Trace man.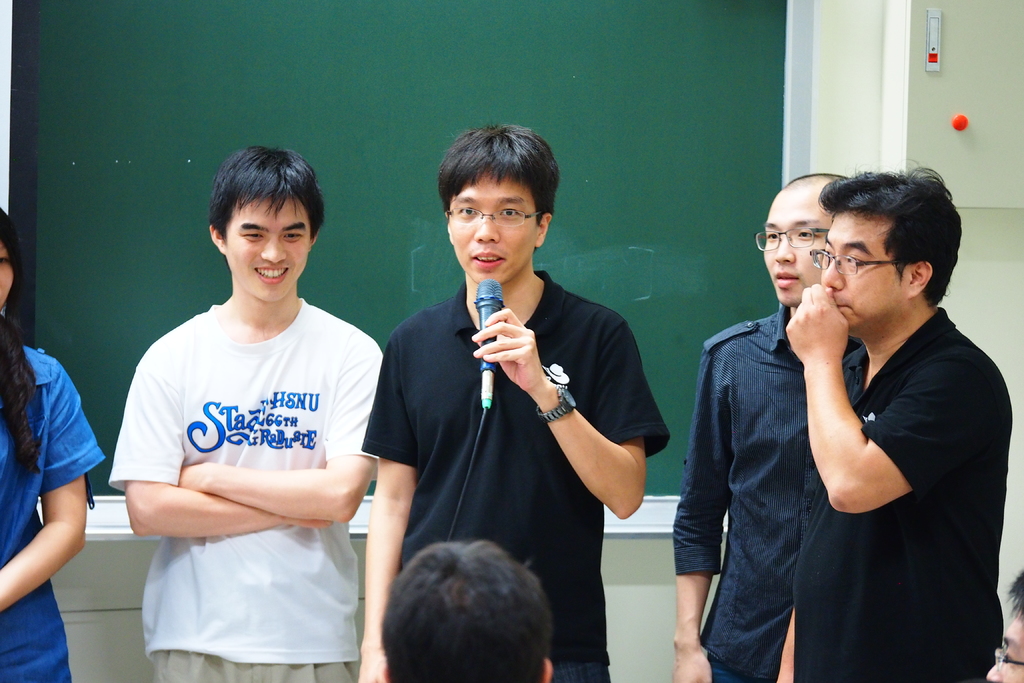
Traced to <bbox>348, 113, 668, 682</bbox>.
